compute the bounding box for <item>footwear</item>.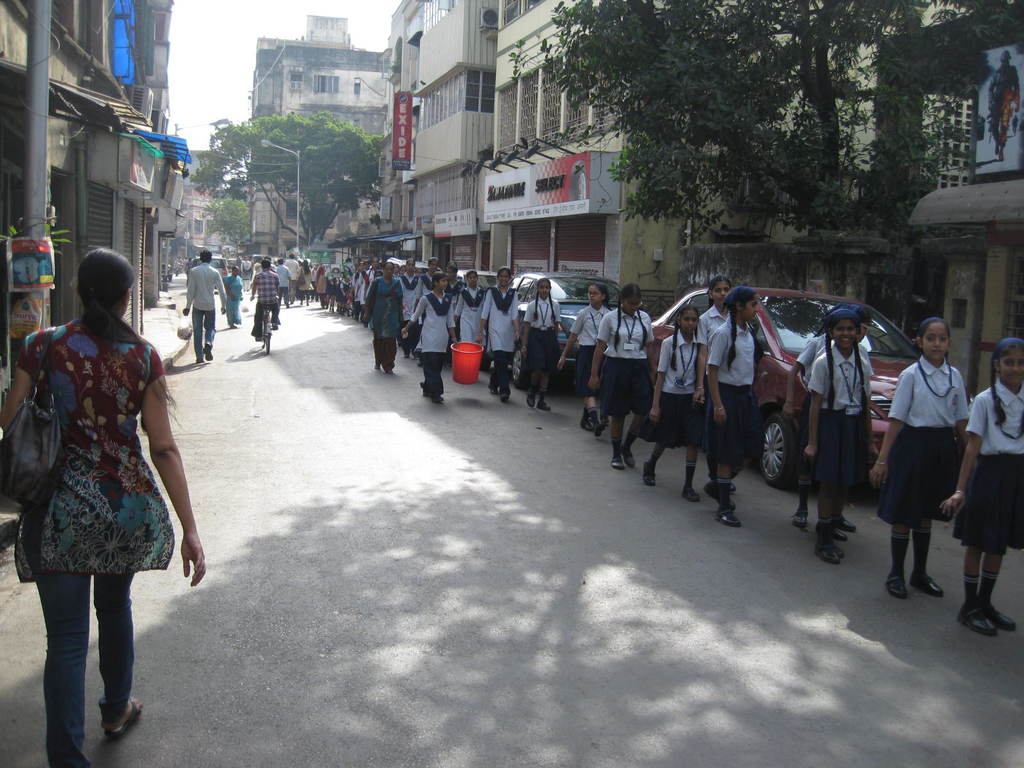
crop(431, 395, 443, 403).
